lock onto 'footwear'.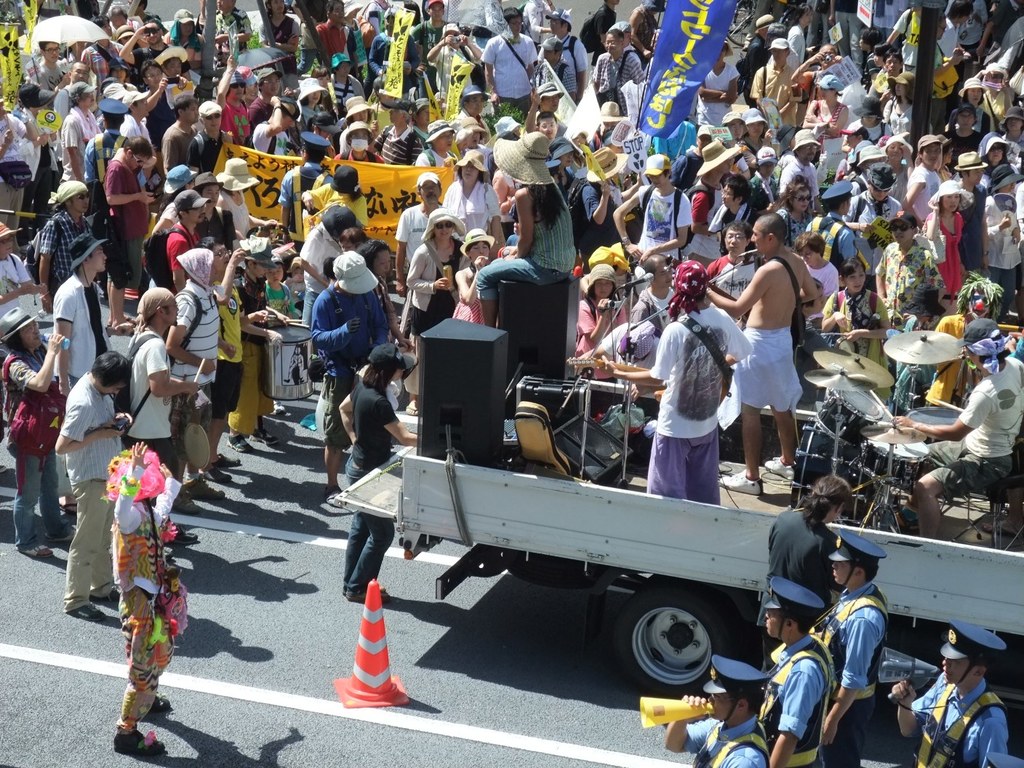
Locked: [left=763, top=452, right=792, bottom=479].
